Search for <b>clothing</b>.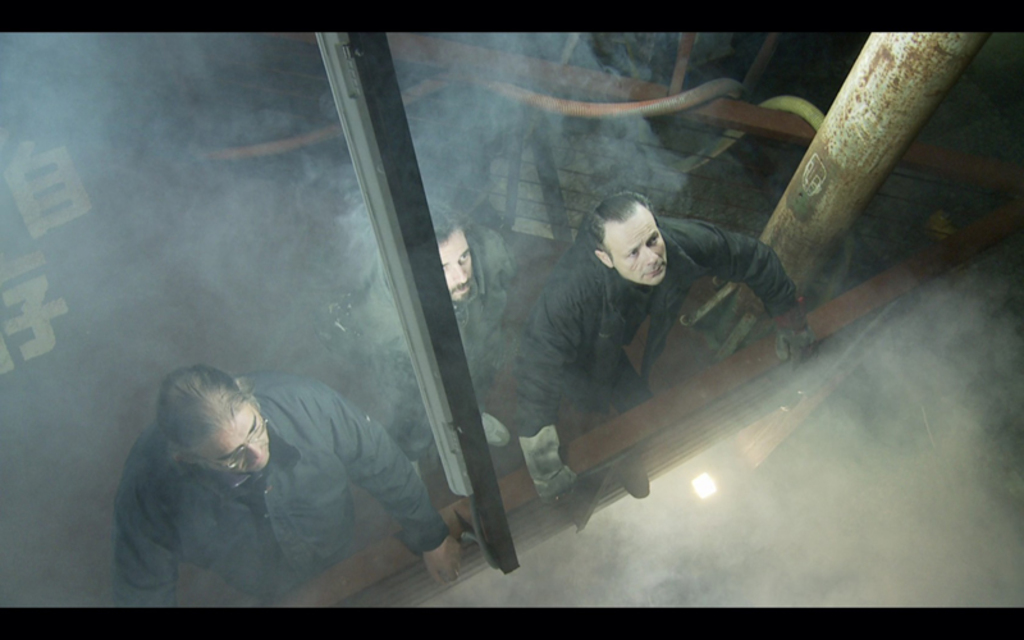
Found at [375,223,534,492].
